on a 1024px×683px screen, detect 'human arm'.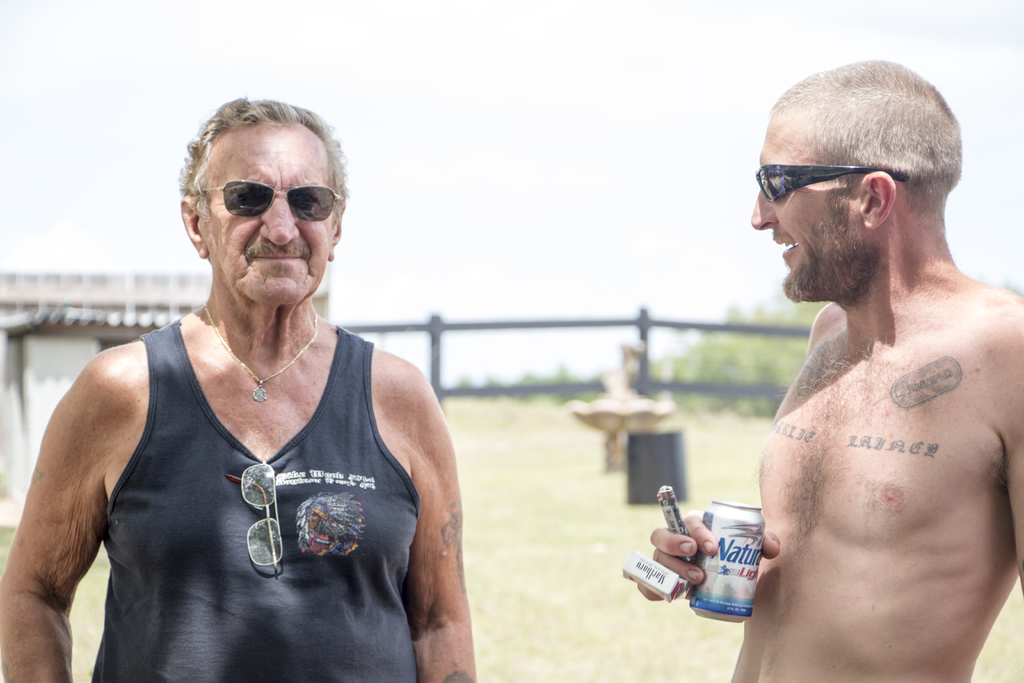
bbox=(623, 500, 781, 600).
